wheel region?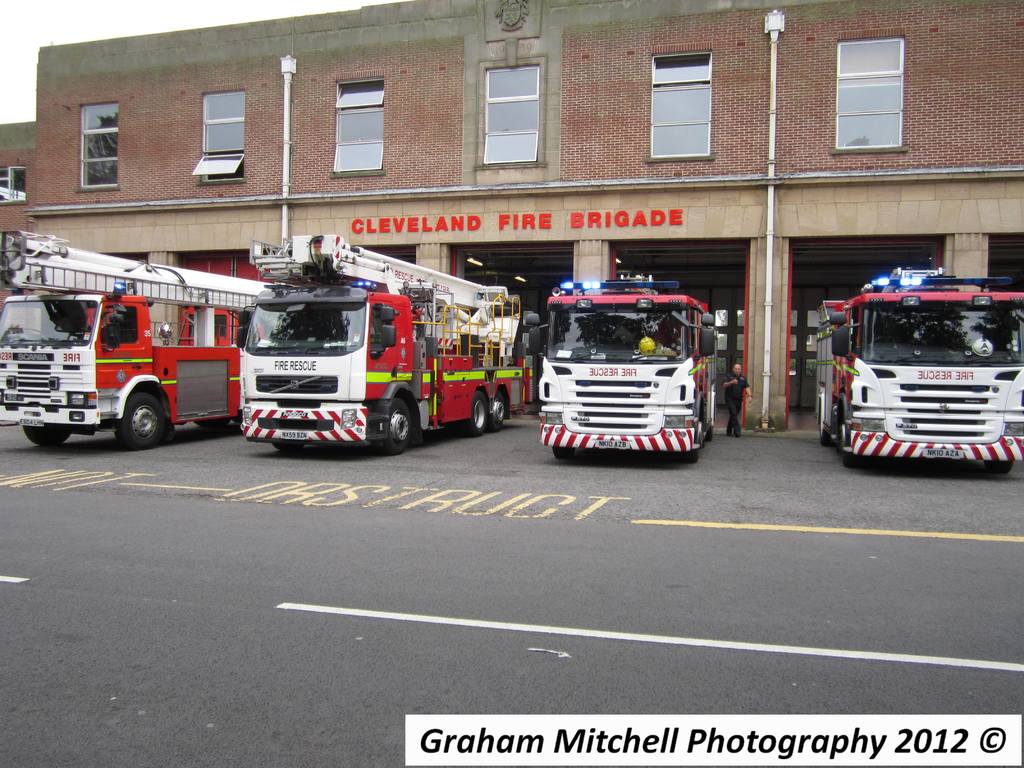
bbox=[374, 399, 411, 456]
